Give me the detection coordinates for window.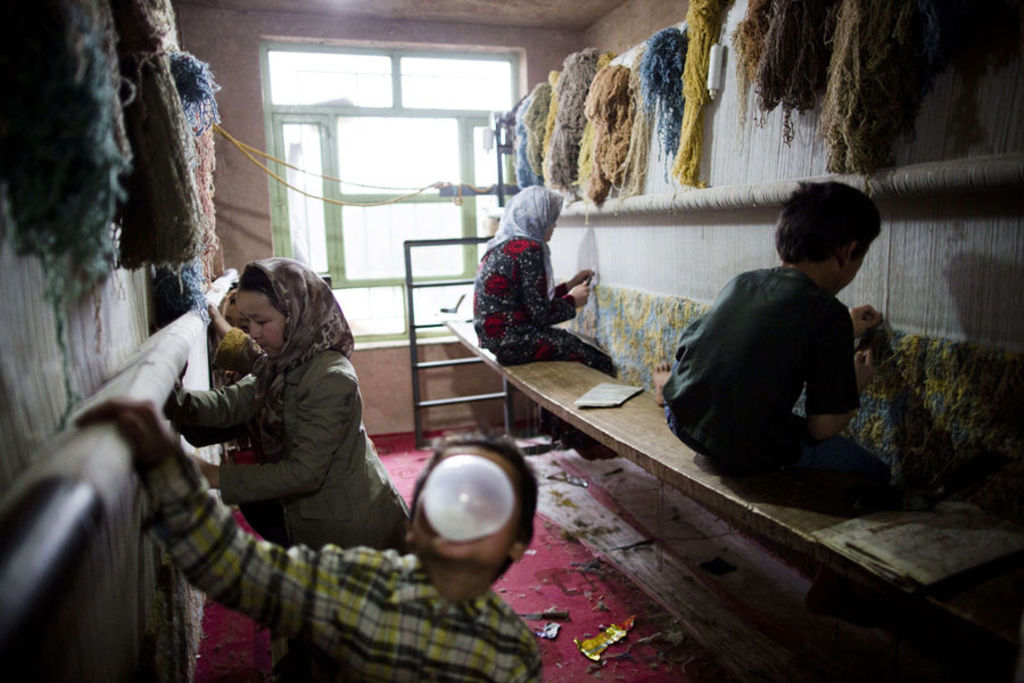
bbox=[240, 15, 532, 279].
